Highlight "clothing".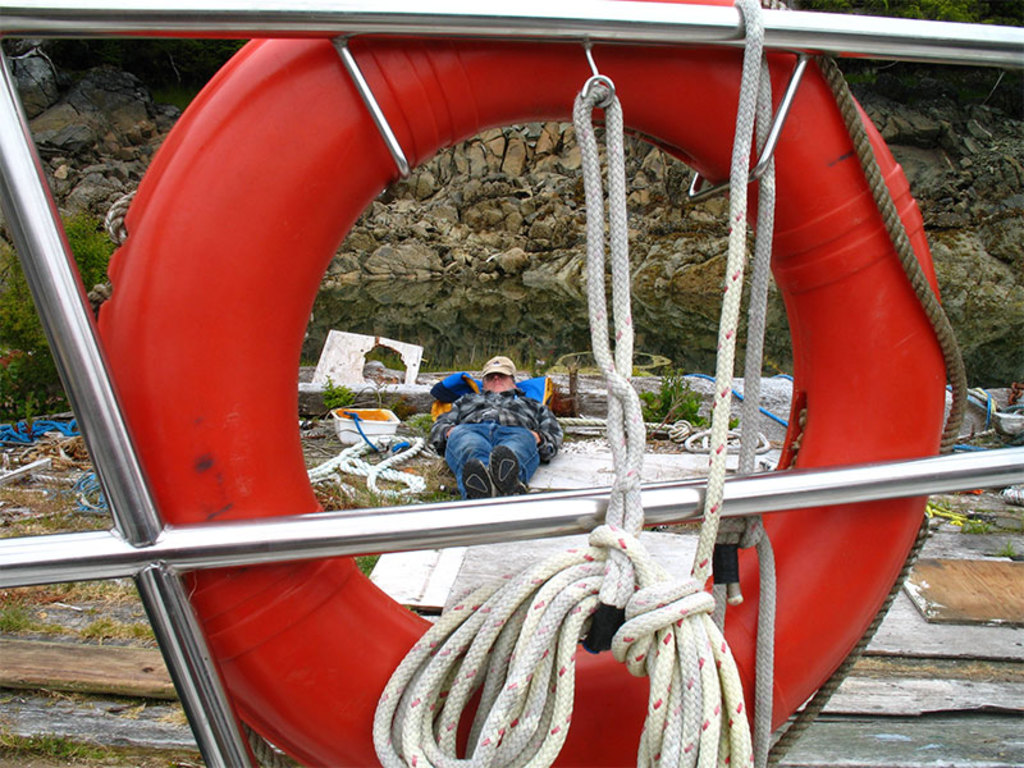
Highlighted region: 429:387:568:507.
